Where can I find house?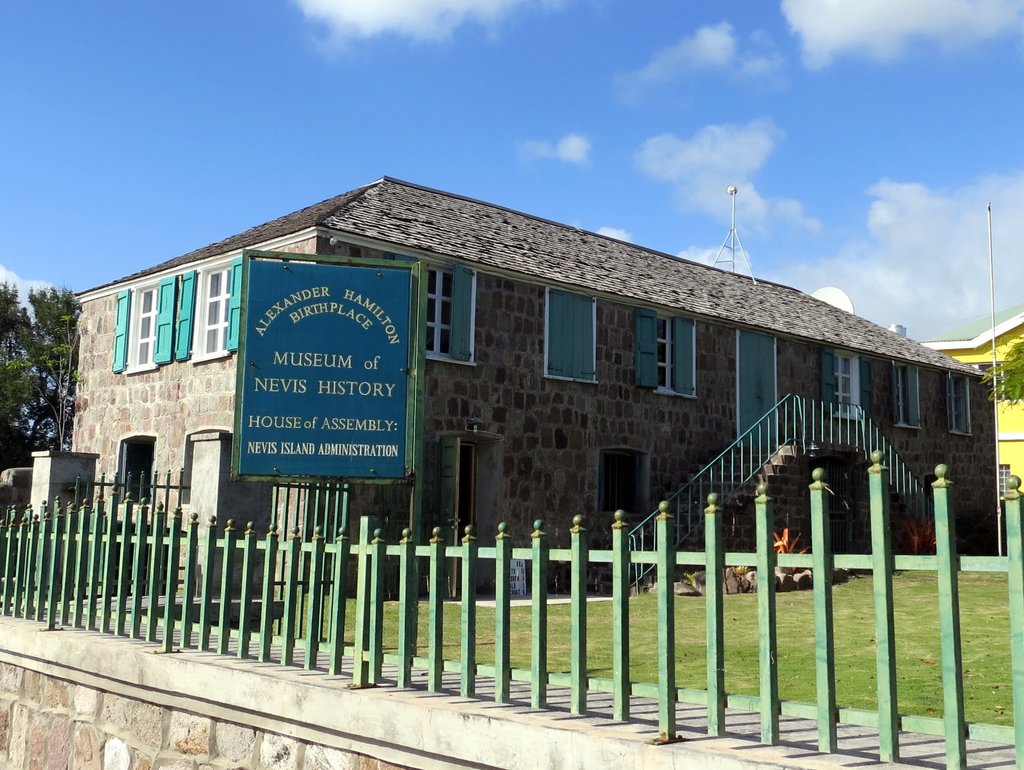
You can find it at <region>22, 173, 998, 598</region>.
